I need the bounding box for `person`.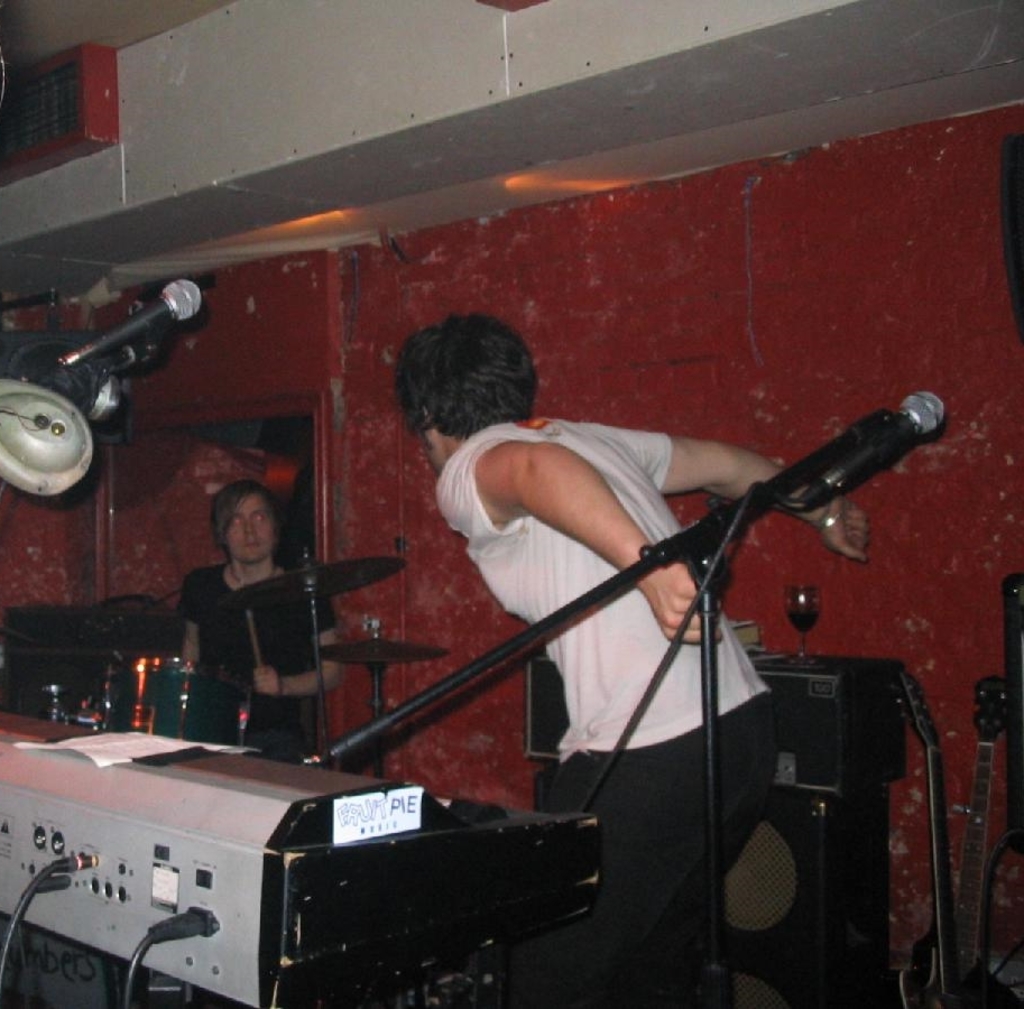
Here it is: x1=394, y1=318, x2=862, y2=1008.
